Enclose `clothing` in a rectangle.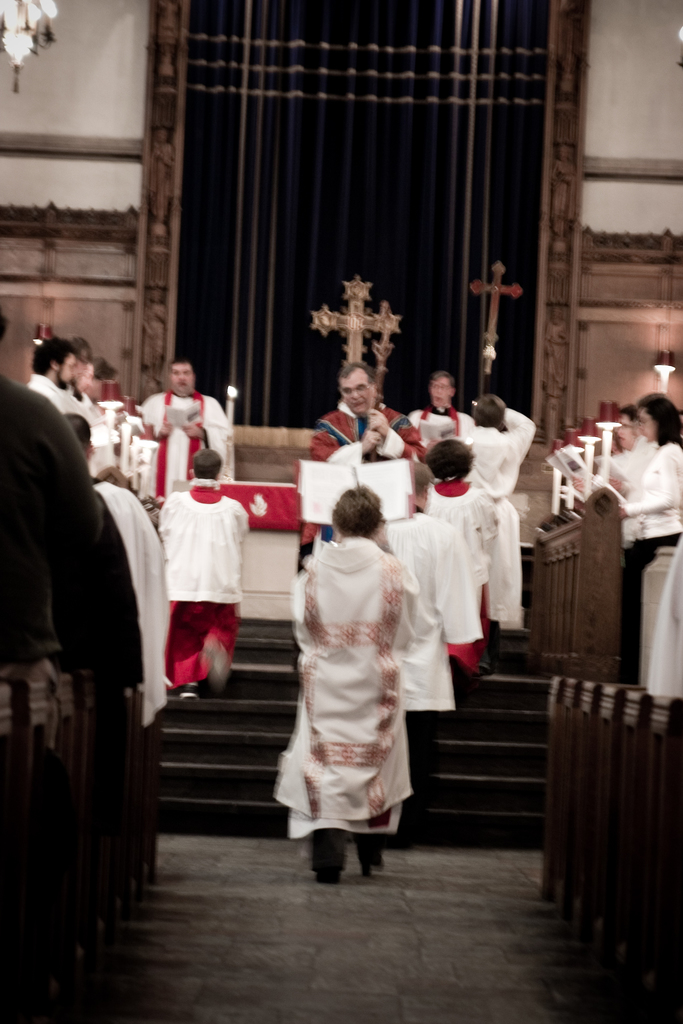
bbox=[404, 472, 507, 671].
